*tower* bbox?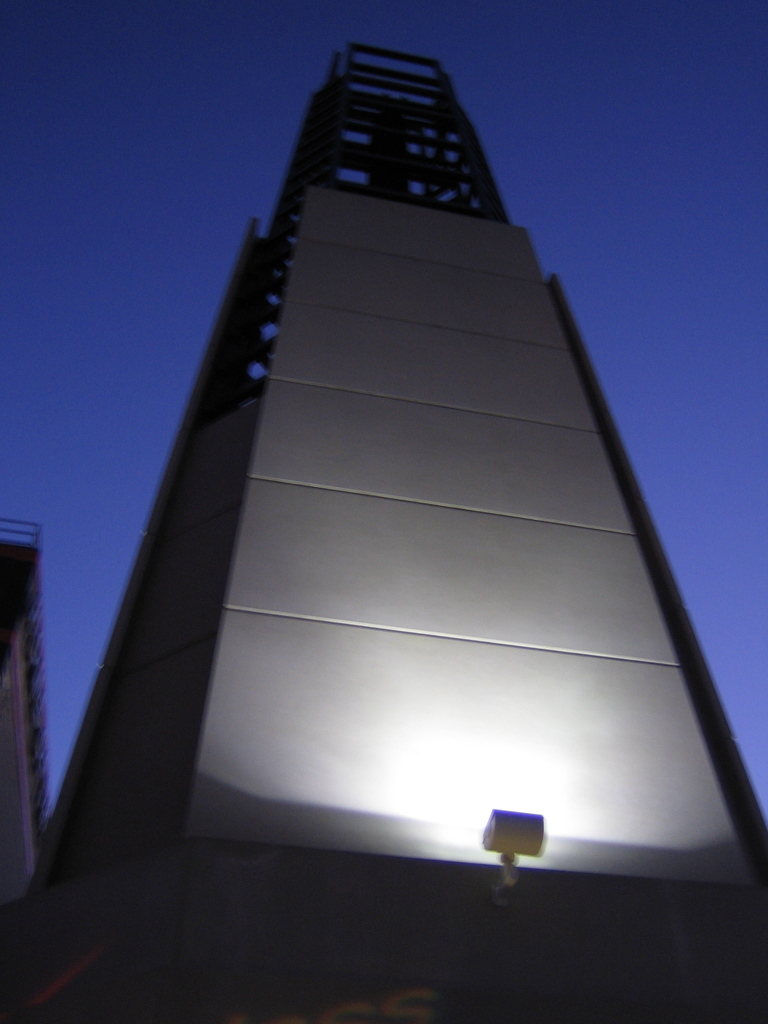
locate(56, 13, 740, 1014)
